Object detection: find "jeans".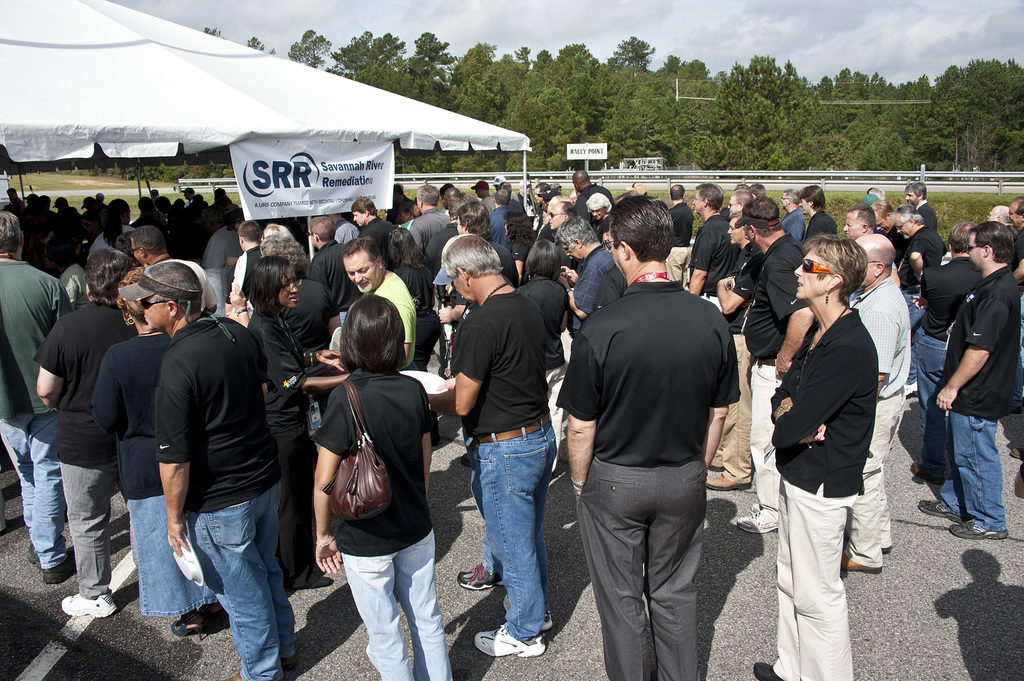
locate(922, 330, 945, 471).
